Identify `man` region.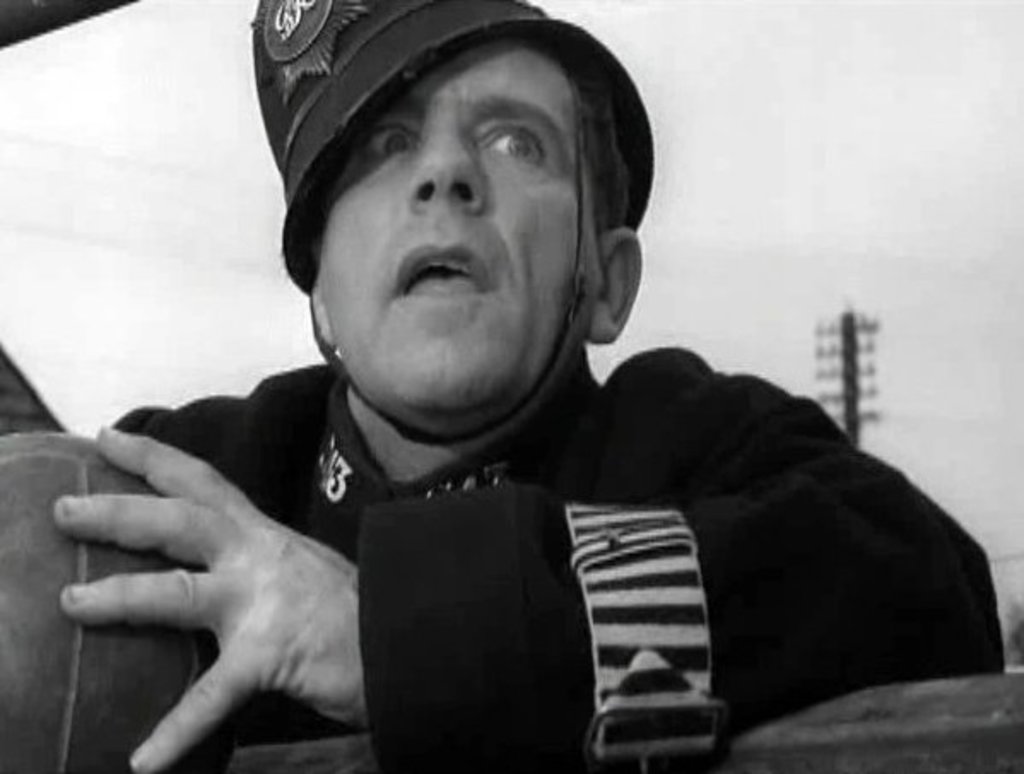
Region: <box>48,0,981,773</box>.
